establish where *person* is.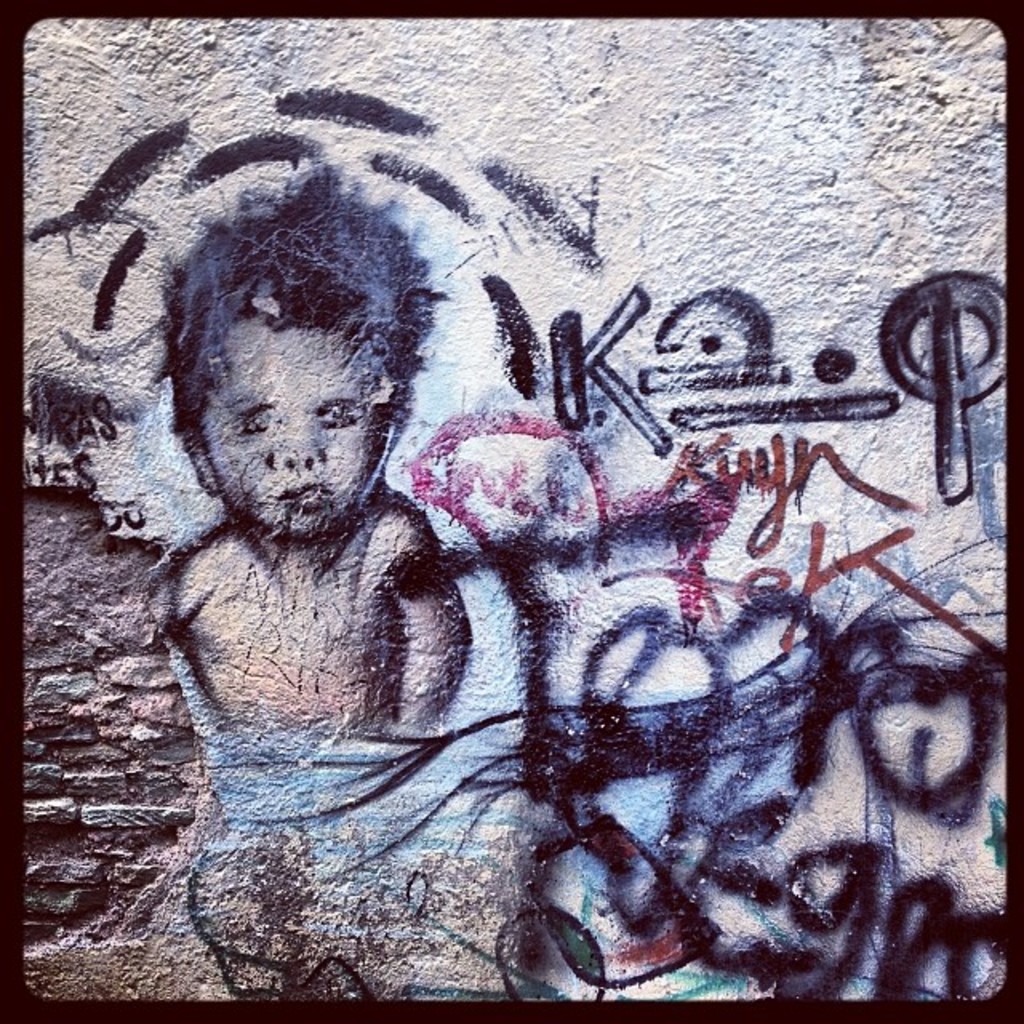
Established at 78:122:522:890.
